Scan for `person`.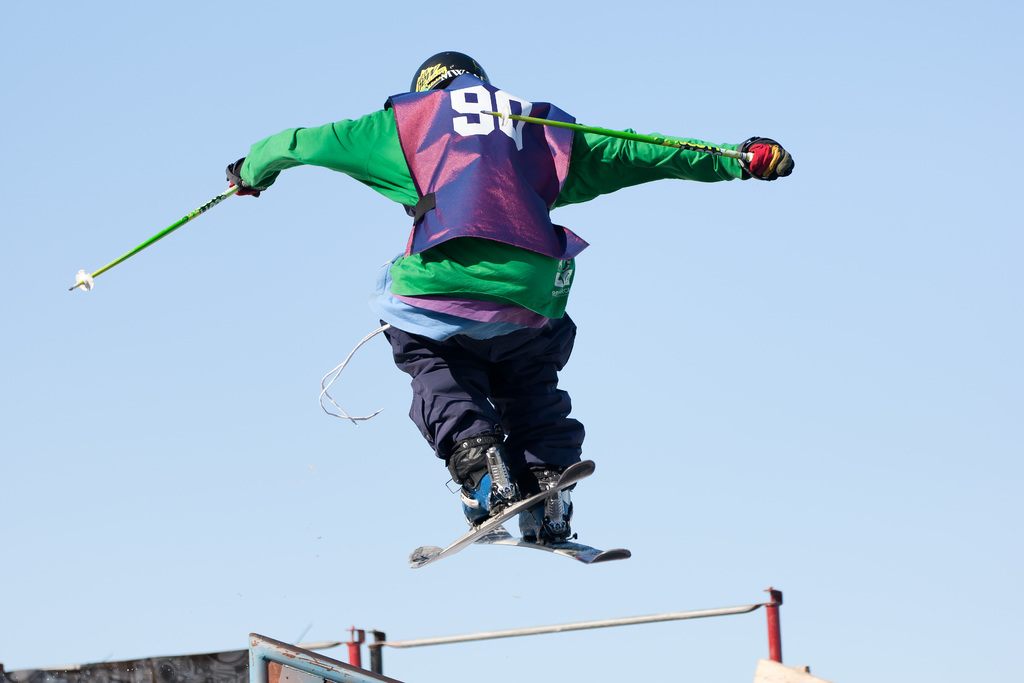
Scan result: 225,48,794,544.
